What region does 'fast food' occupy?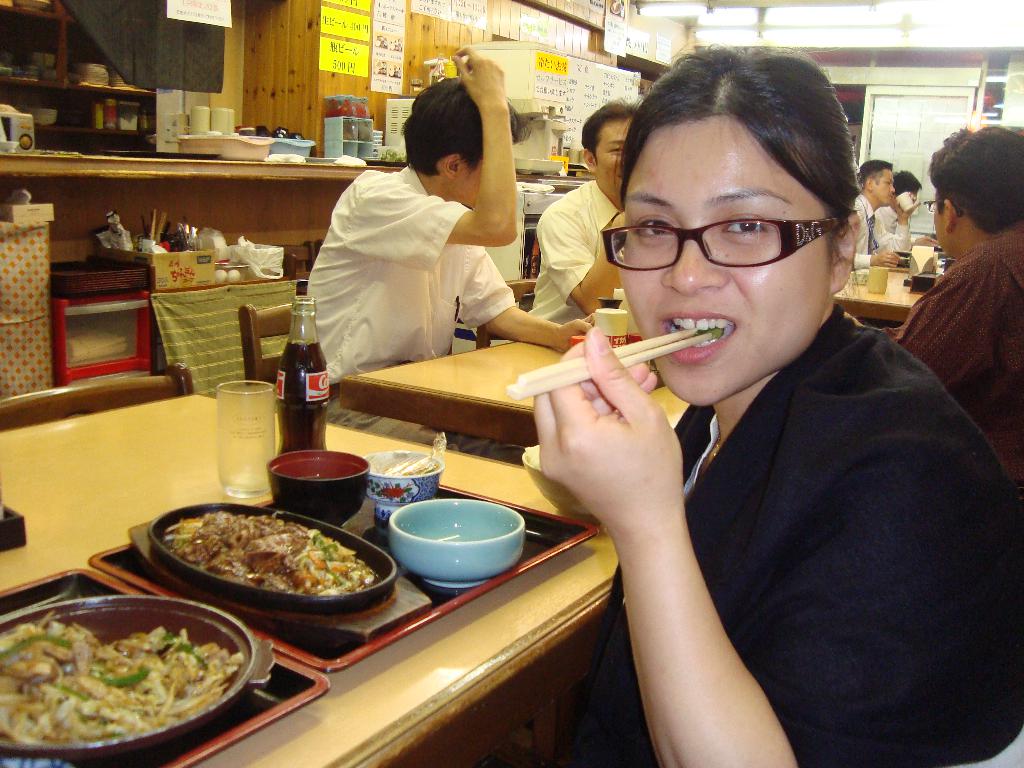
bbox(136, 510, 376, 616).
